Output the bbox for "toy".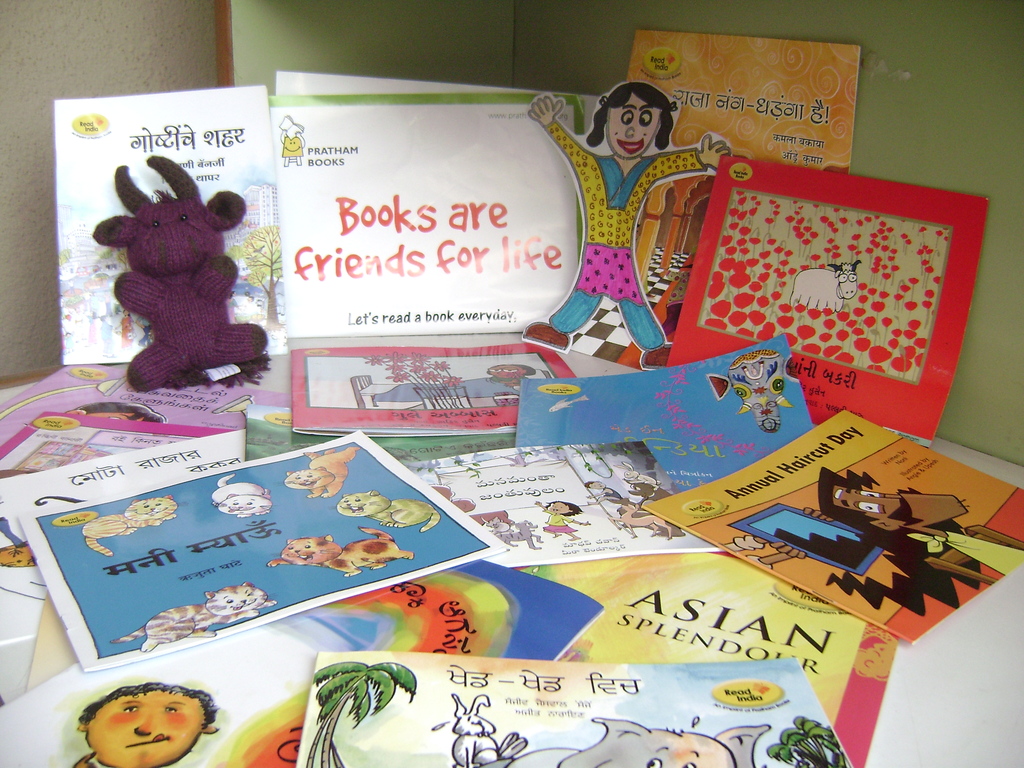
region(205, 469, 266, 525).
